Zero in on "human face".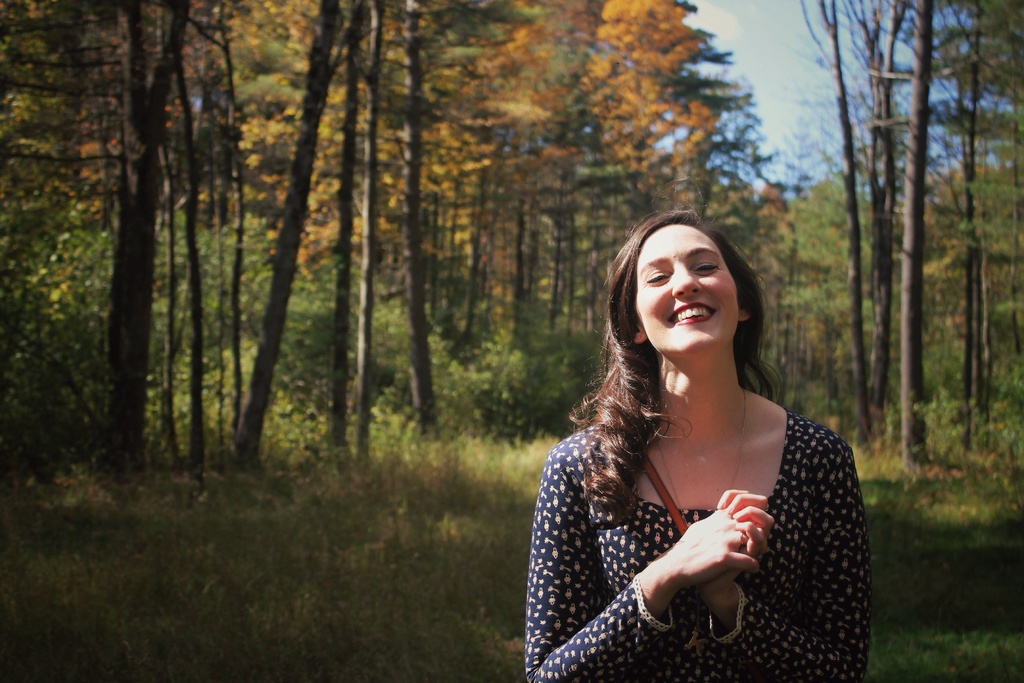
Zeroed in: left=626, top=217, right=765, bottom=367.
